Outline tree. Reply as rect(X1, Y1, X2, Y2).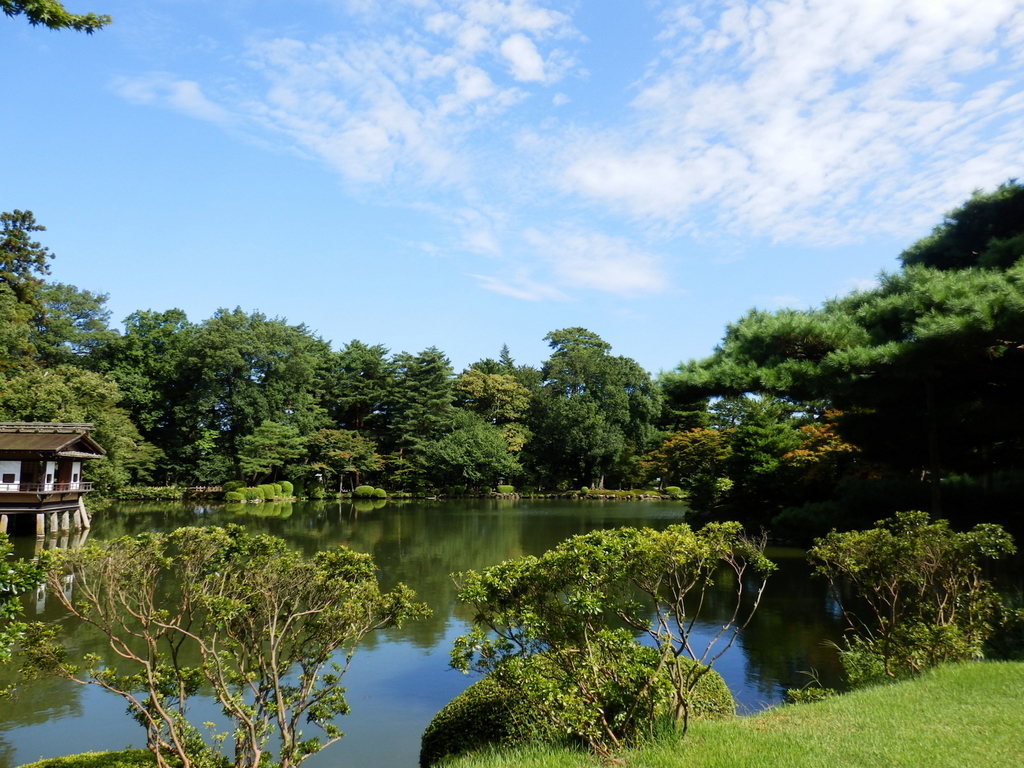
rect(0, 522, 427, 767).
